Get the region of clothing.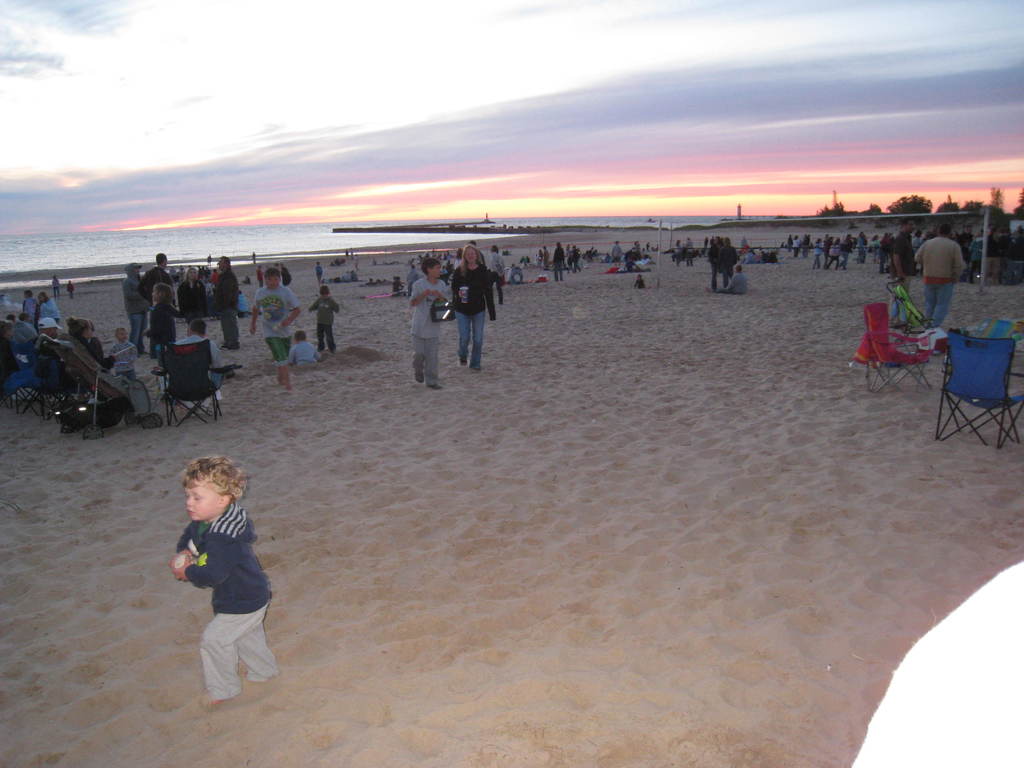
locate(409, 274, 450, 383).
